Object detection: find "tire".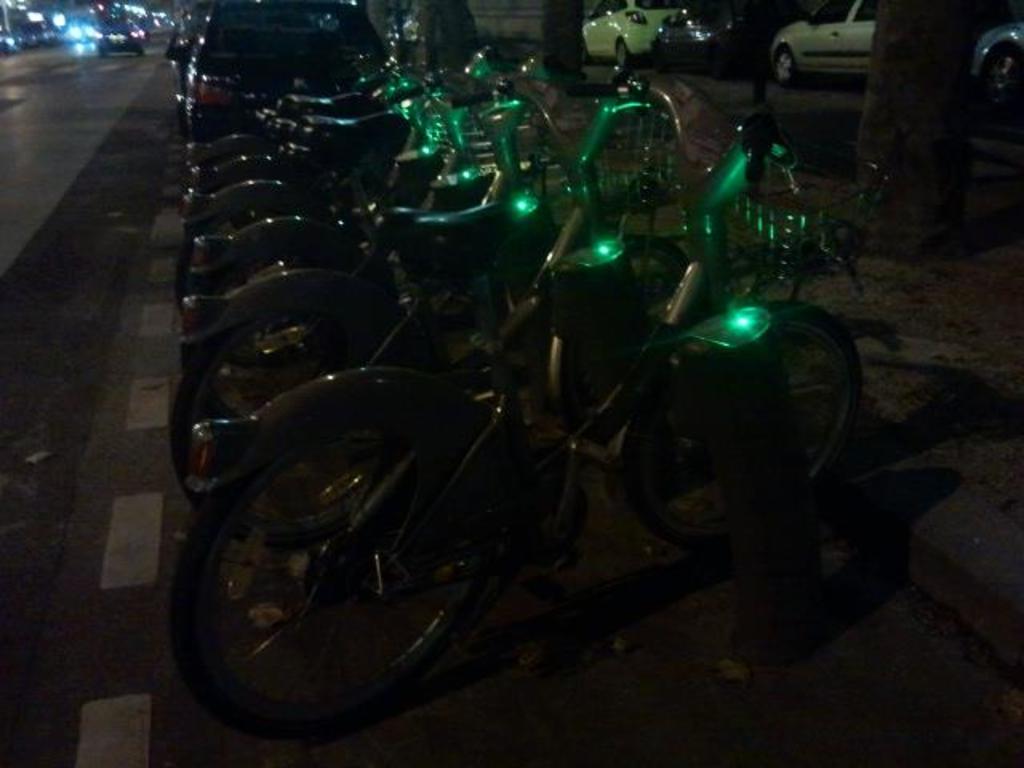
<box>136,37,144,56</box>.
